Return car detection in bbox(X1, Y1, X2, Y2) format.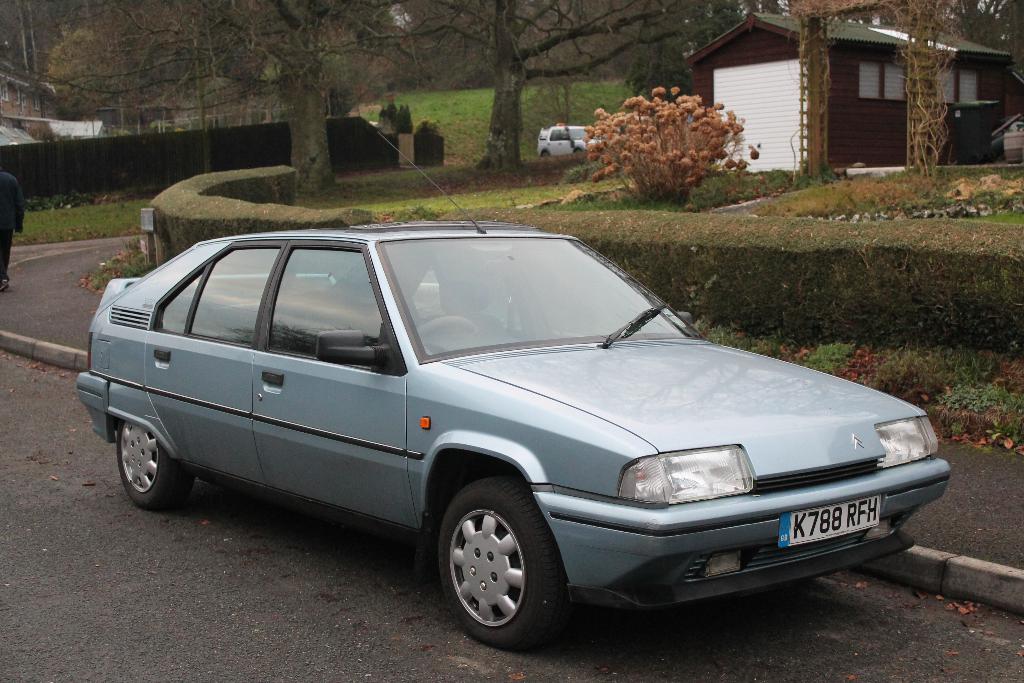
bbox(83, 230, 926, 650).
